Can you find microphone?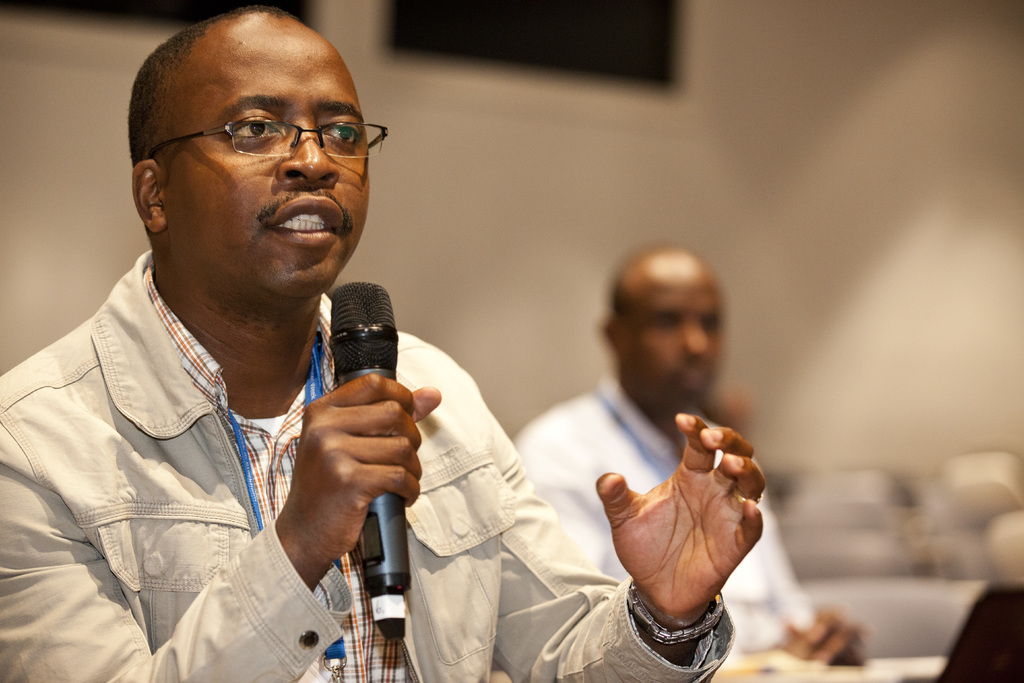
Yes, bounding box: <bbox>327, 279, 412, 592</bbox>.
